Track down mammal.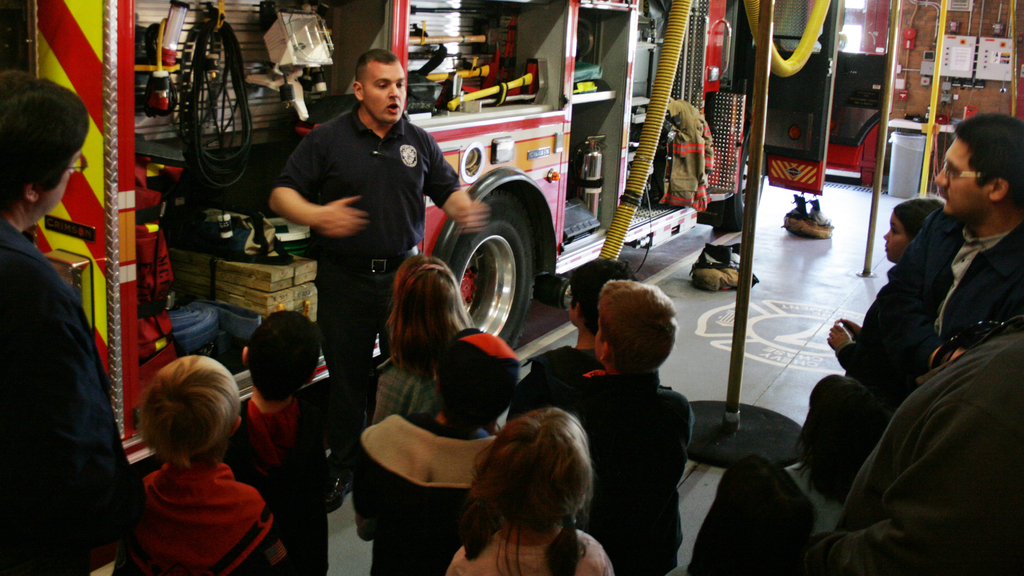
Tracked to 447:403:616:575.
